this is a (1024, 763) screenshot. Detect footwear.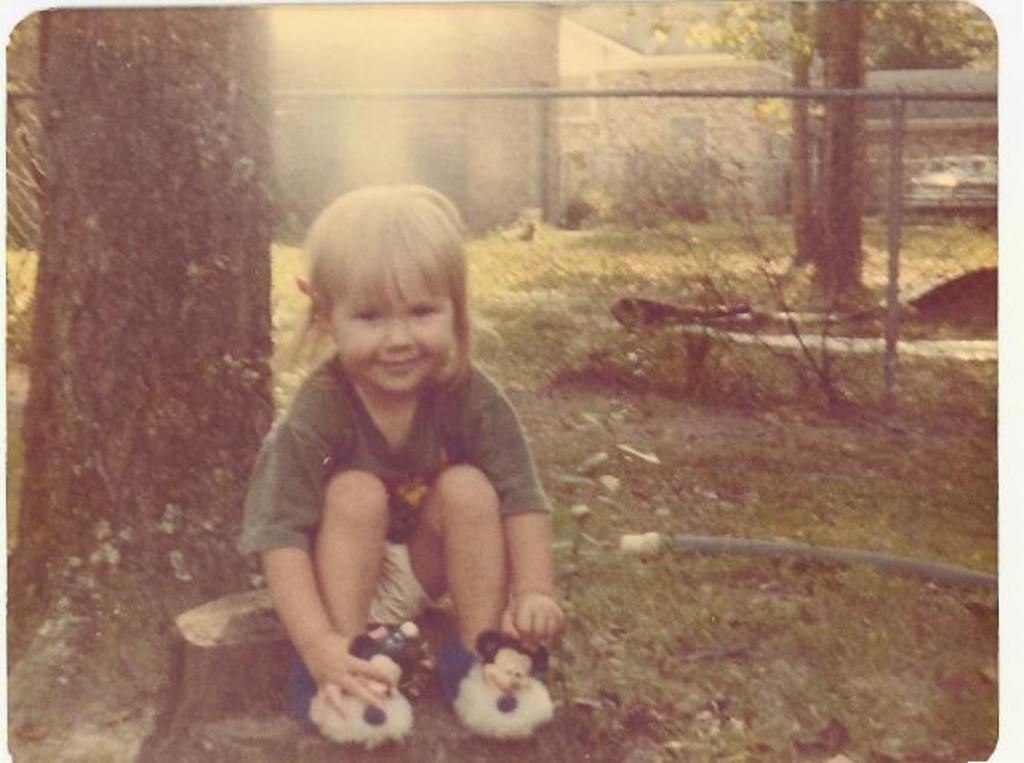
(439, 623, 558, 729).
